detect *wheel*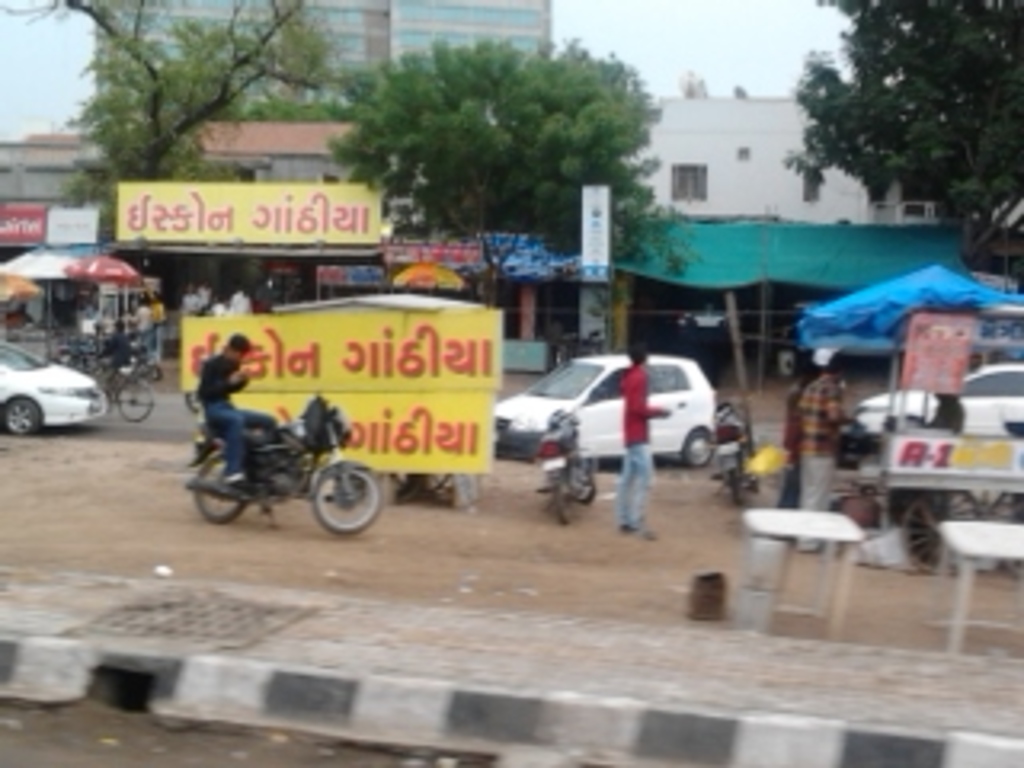
crop(570, 458, 592, 506)
